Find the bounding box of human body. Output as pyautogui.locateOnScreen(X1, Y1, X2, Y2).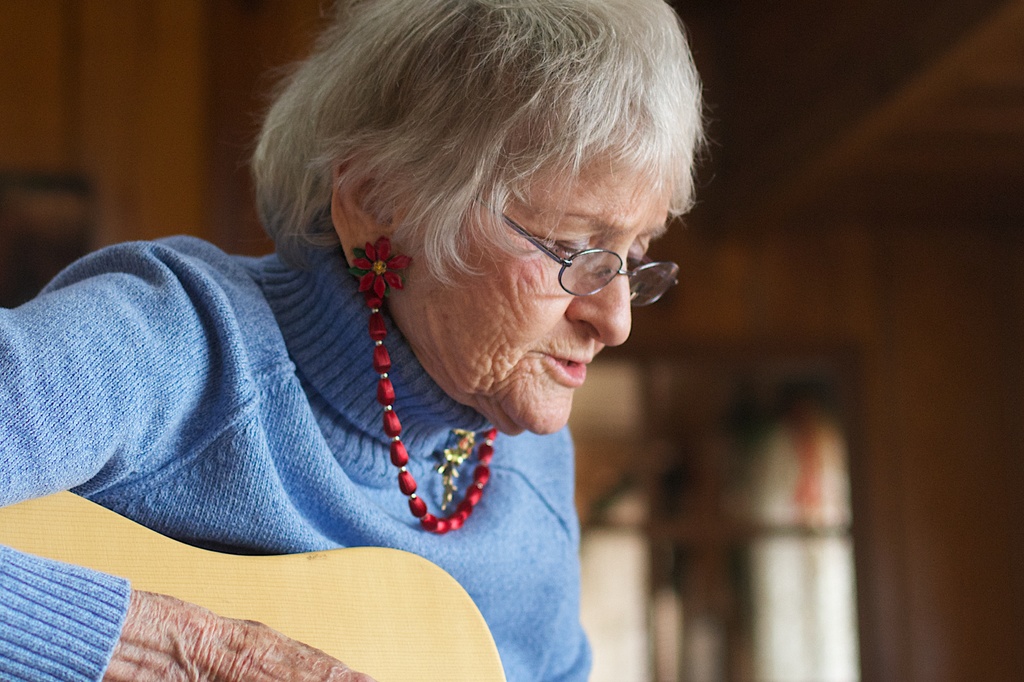
pyautogui.locateOnScreen(1, 0, 715, 681).
